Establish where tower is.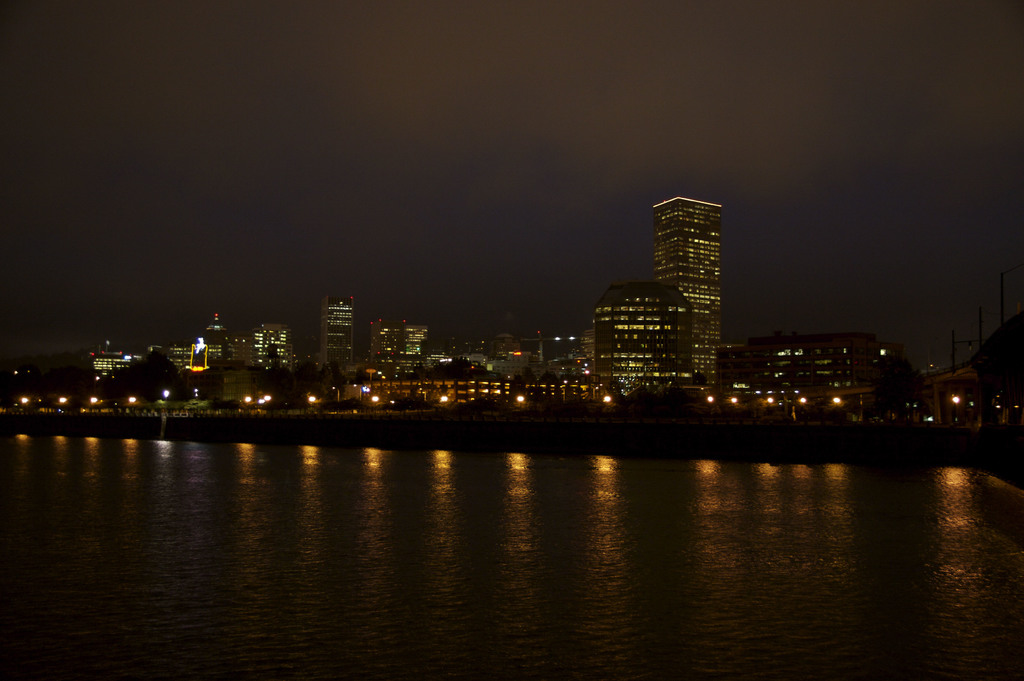
Established at x1=647, y1=190, x2=728, y2=388.
